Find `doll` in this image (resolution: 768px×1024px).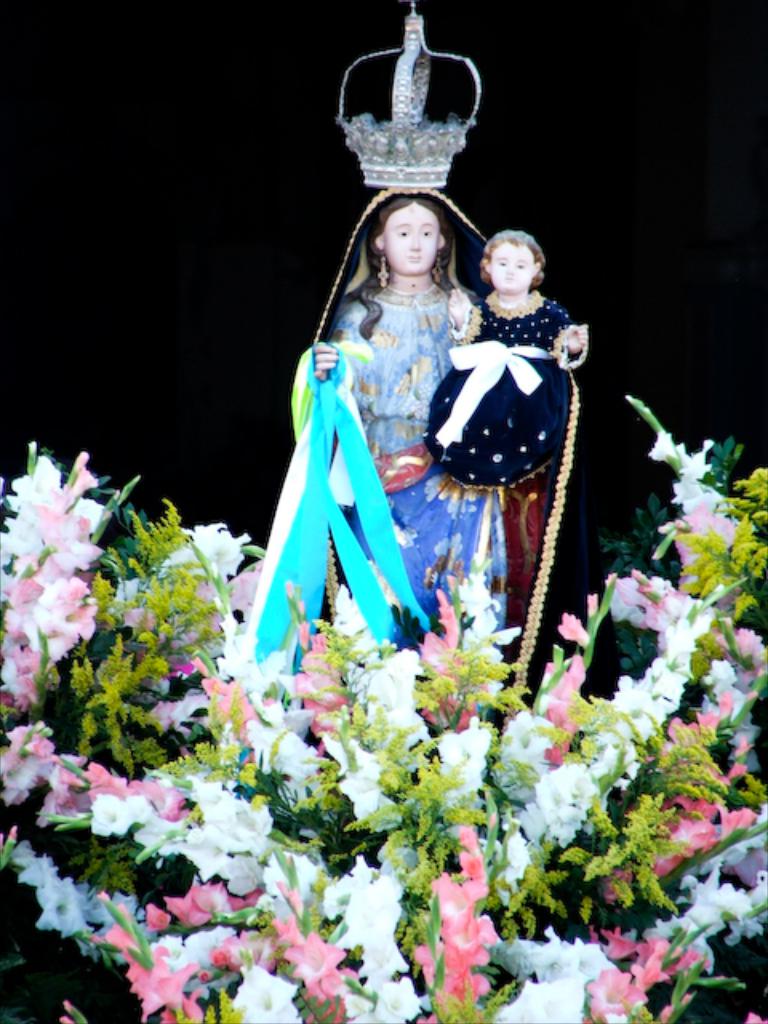
l=256, t=139, r=582, b=779.
